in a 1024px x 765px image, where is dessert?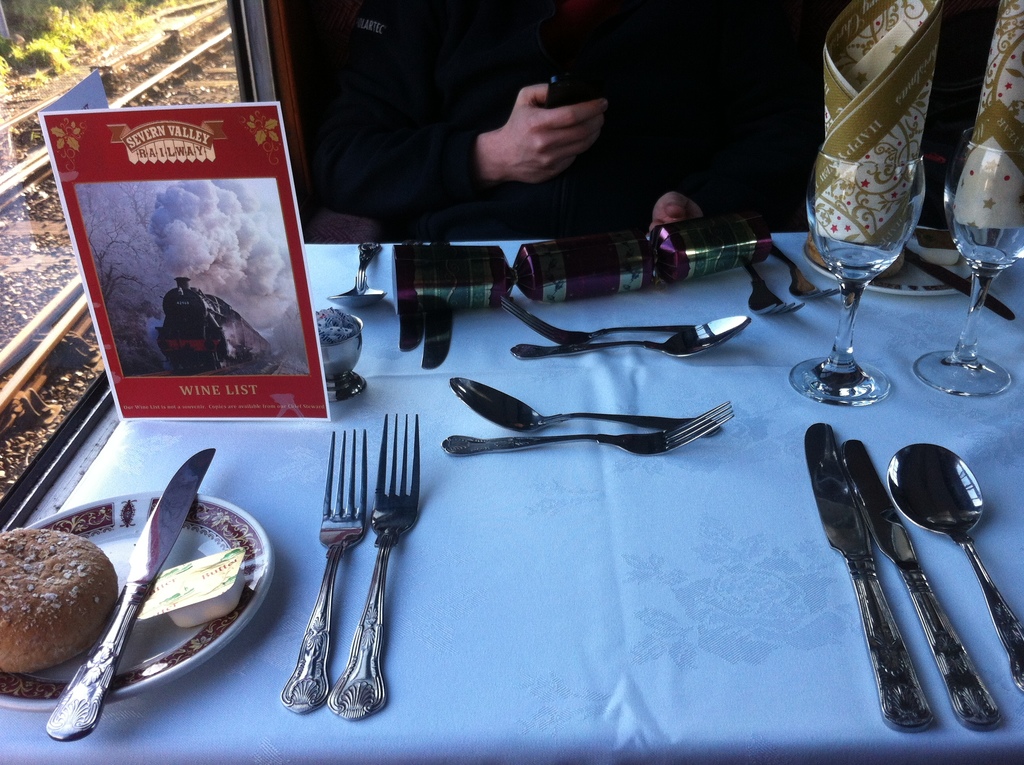
3, 542, 106, 686.
